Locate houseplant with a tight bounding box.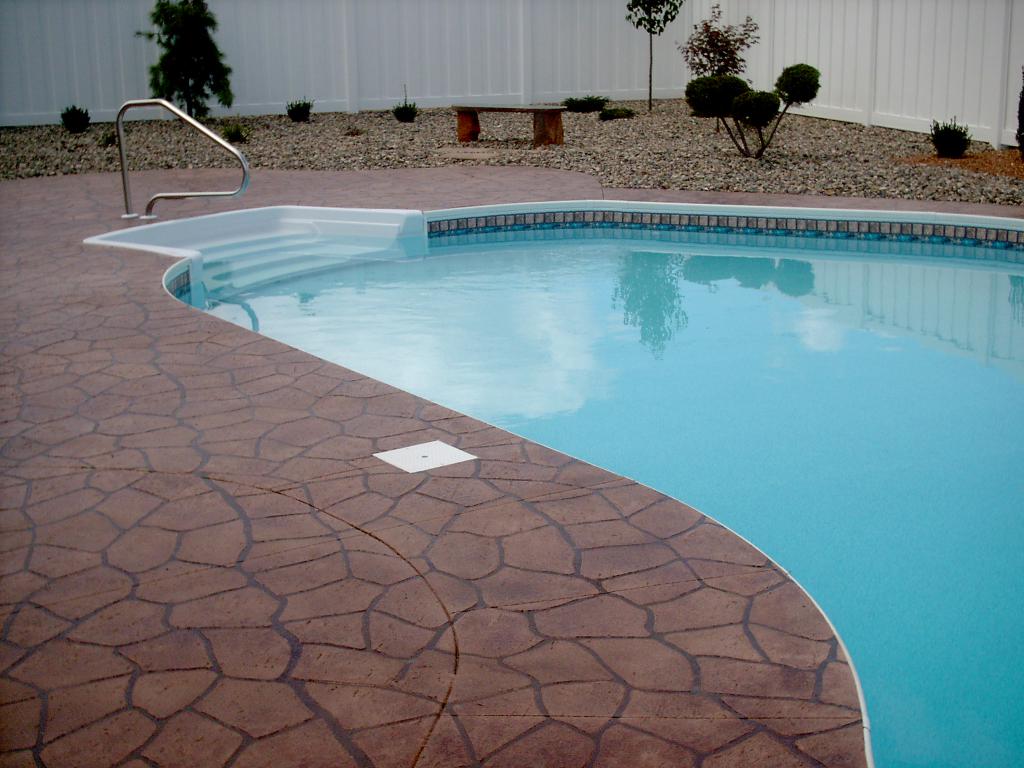
BBox(625, 0, 691, 109).
